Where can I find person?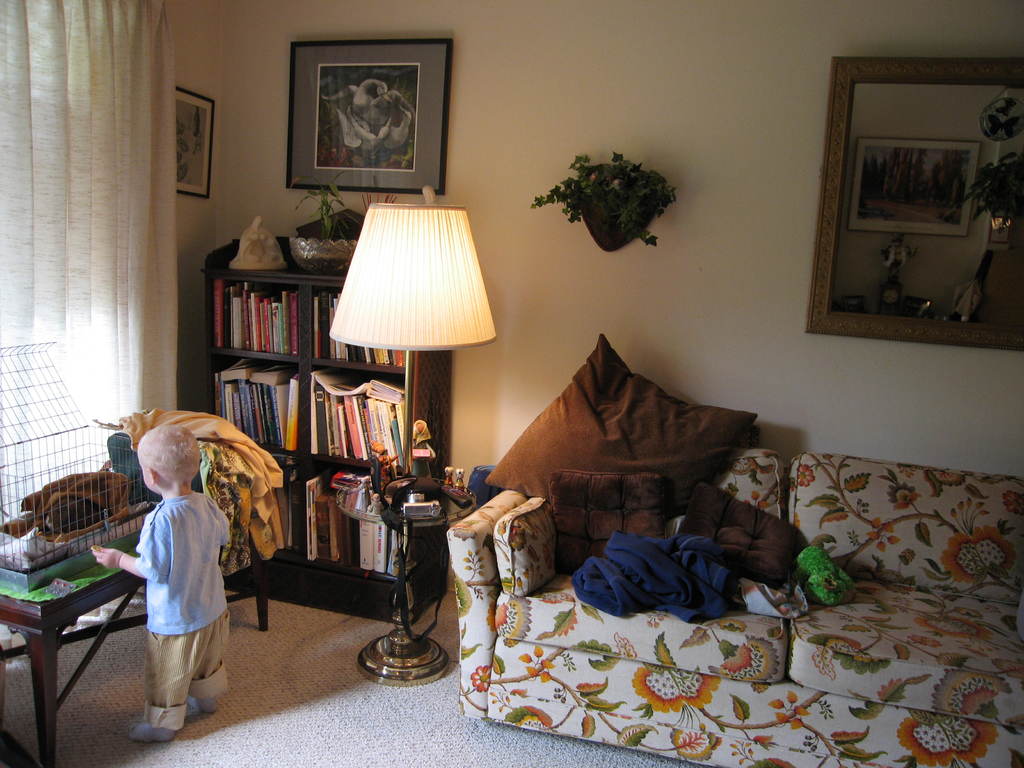
You can find it at box(88, 418, 225, 743).
